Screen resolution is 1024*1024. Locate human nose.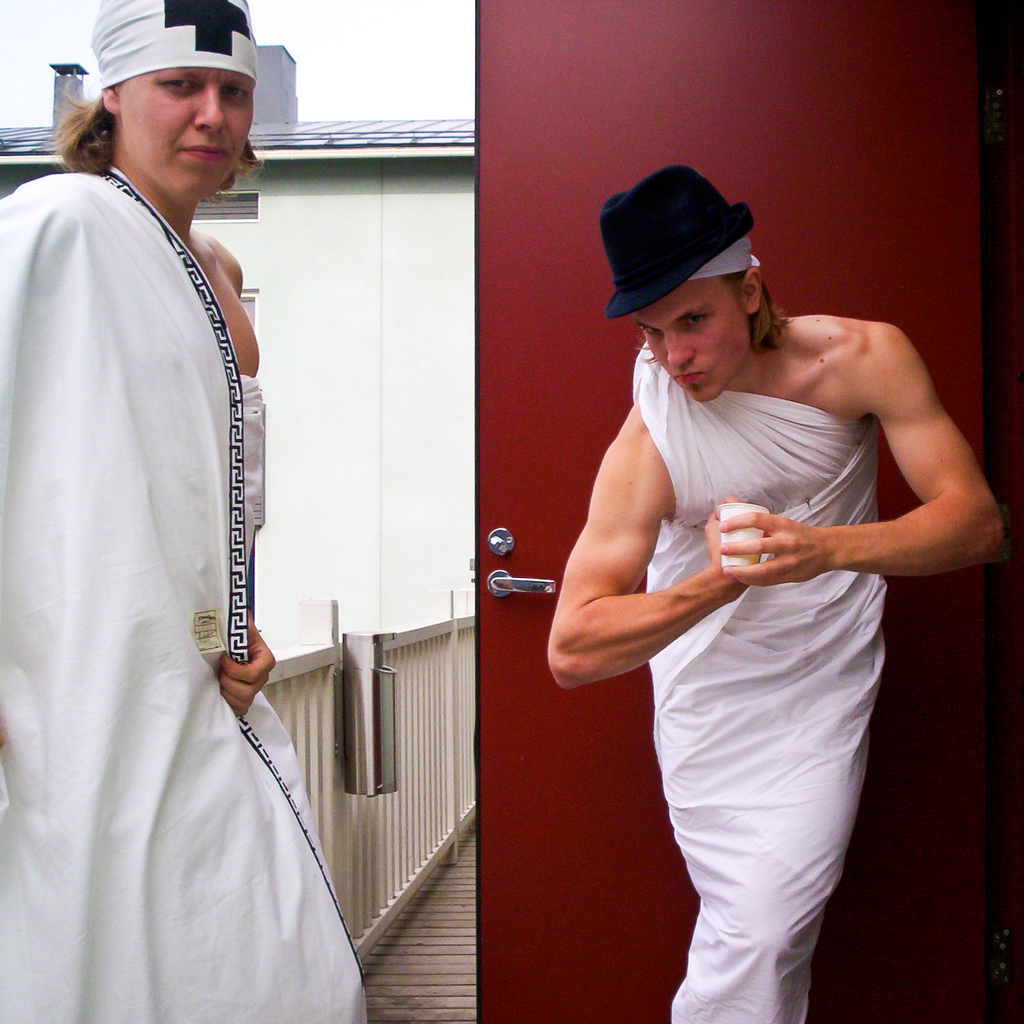
detection(665, 326, 695, 366).
